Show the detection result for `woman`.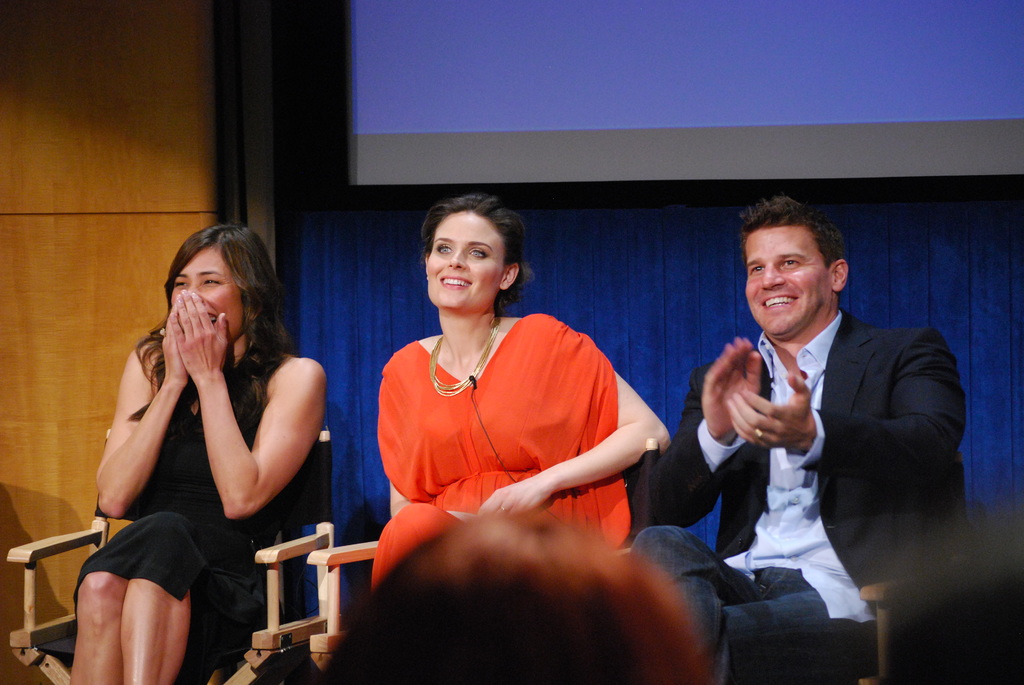
l=625, t=195, r=971, b=684.
